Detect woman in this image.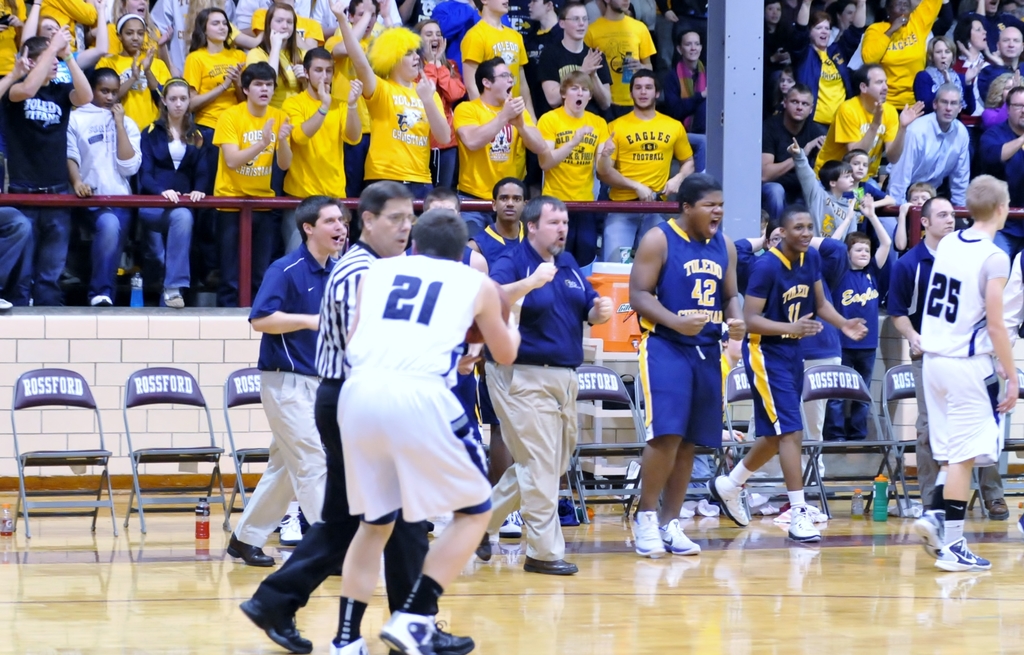
Detection: [907,33,982,115].
